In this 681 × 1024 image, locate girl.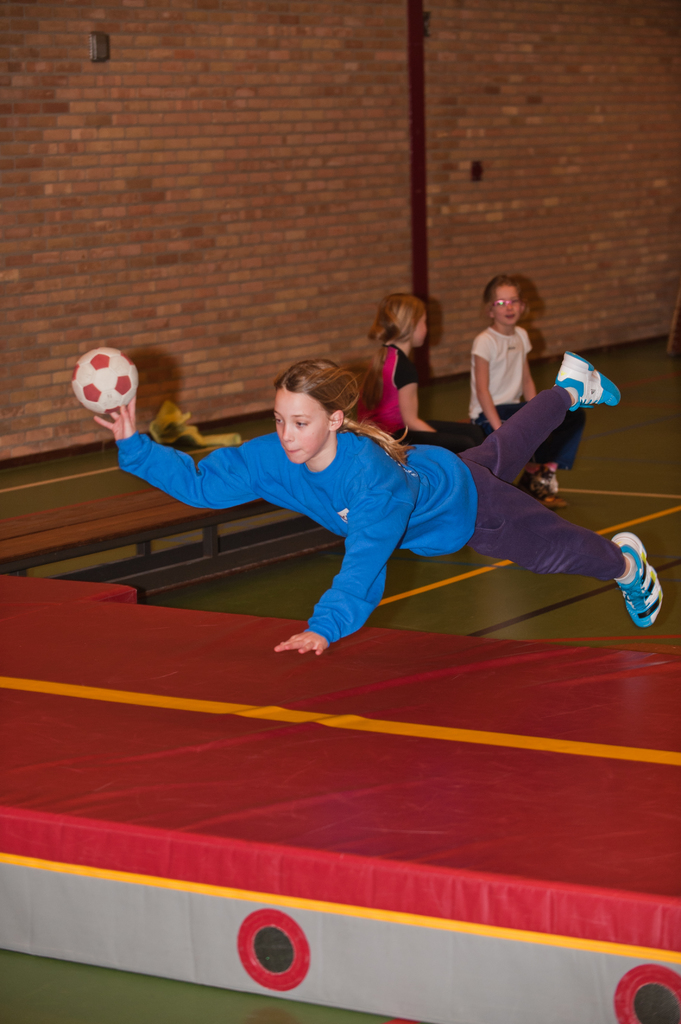
Bounding box: pyautogui.locateOnScreen(342, 291, 564, 504).
